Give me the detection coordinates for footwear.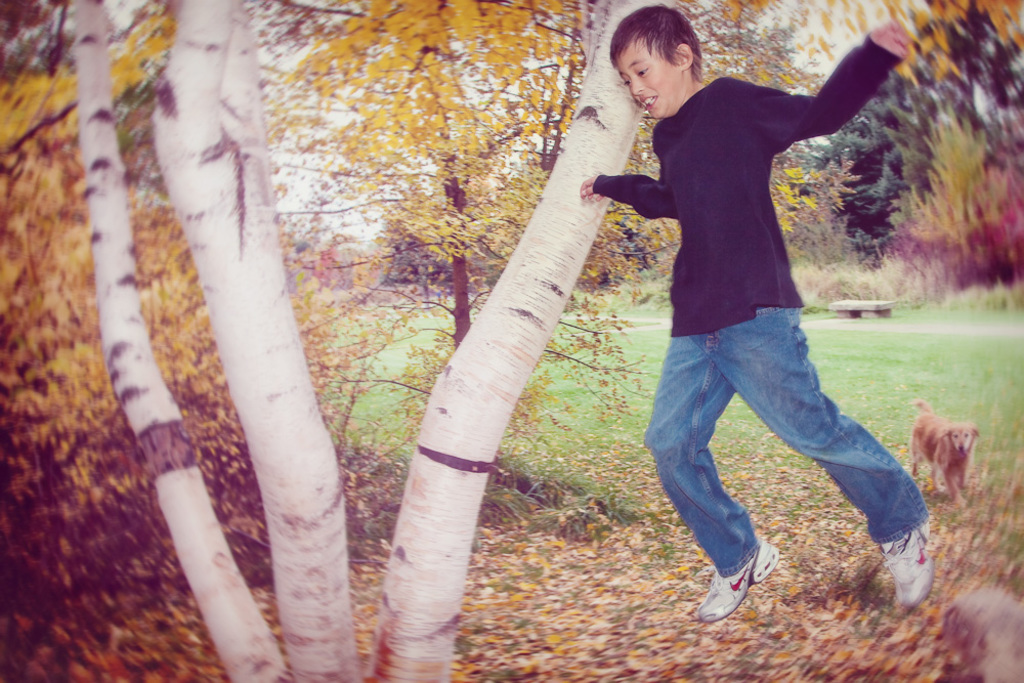
rect(706, 556, 785, 627).
